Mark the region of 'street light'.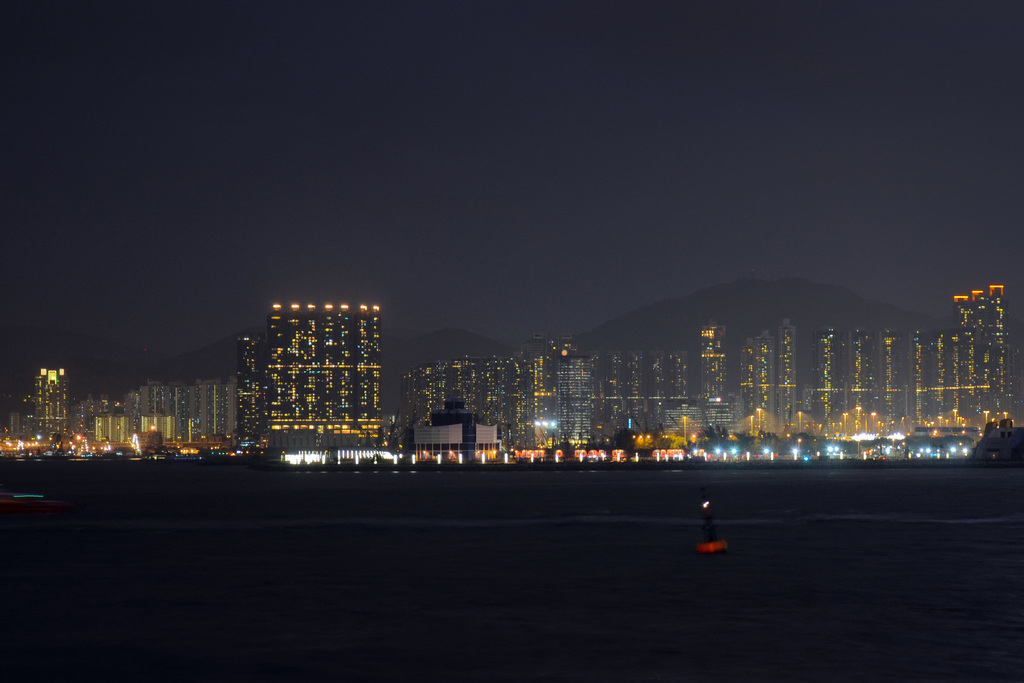
Region: select_region(868, 410, 876, 436).
